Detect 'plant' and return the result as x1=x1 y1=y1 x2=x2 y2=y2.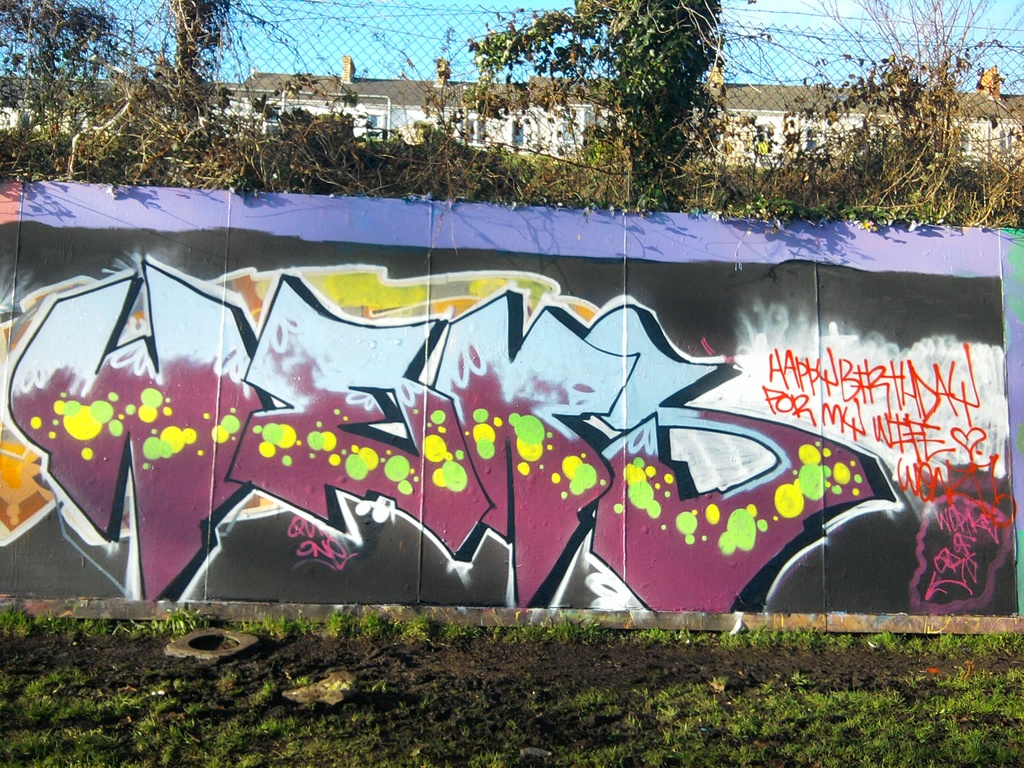
x1=508 y1=613 x2=607 y2=648.
